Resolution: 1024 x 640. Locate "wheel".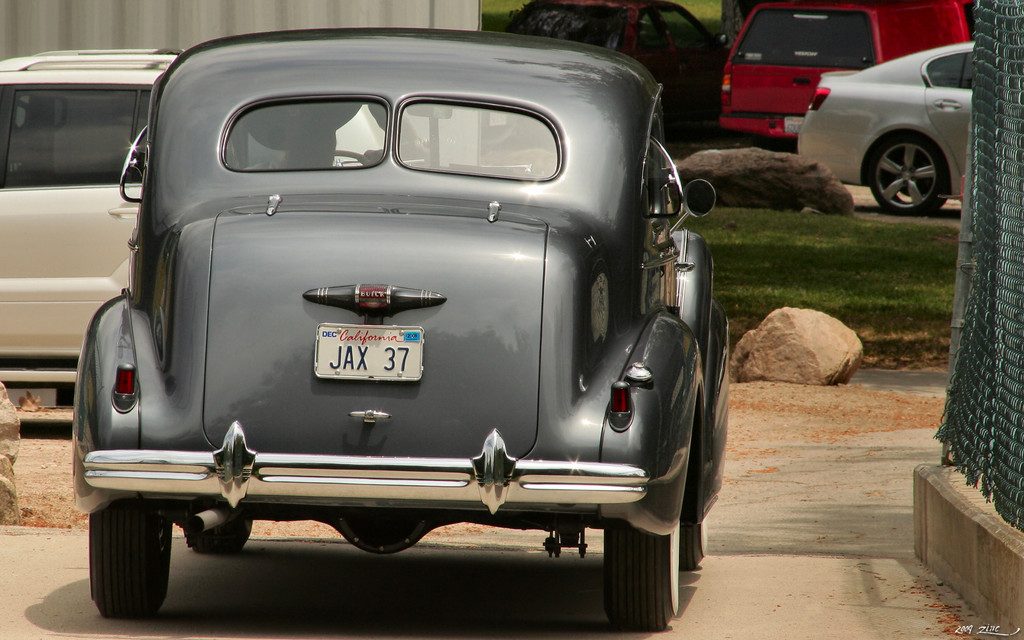
x1=86, y1=509, x2=174, y2=628.
